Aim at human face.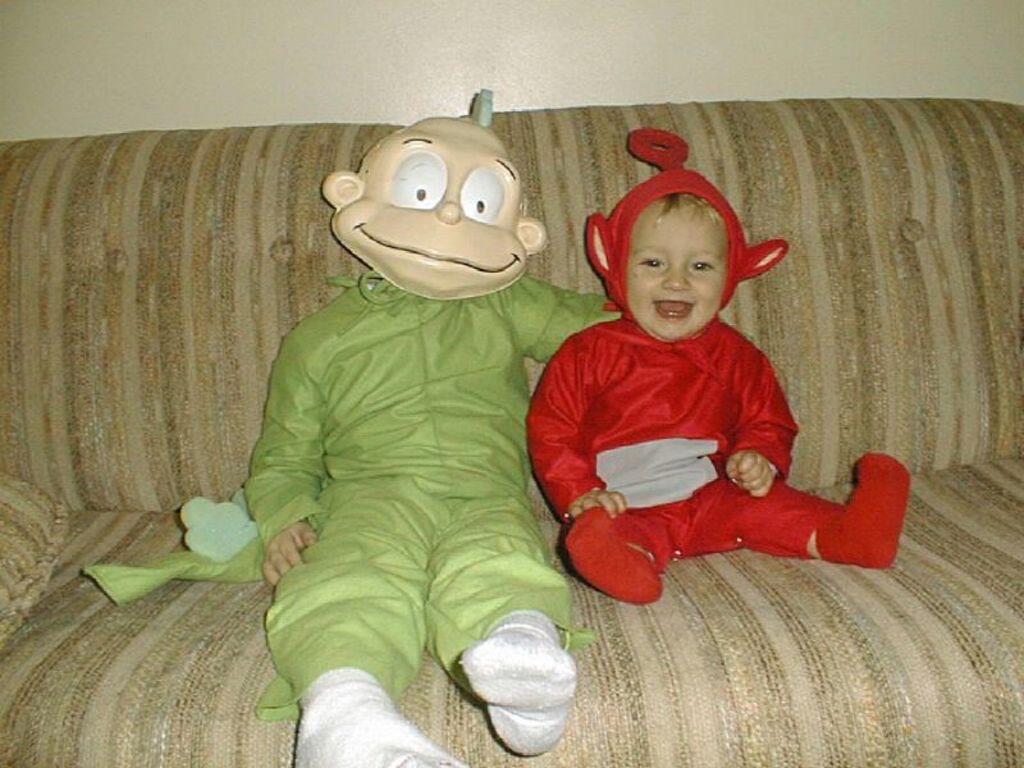
Aimed at [623, 202, 732, 343].
